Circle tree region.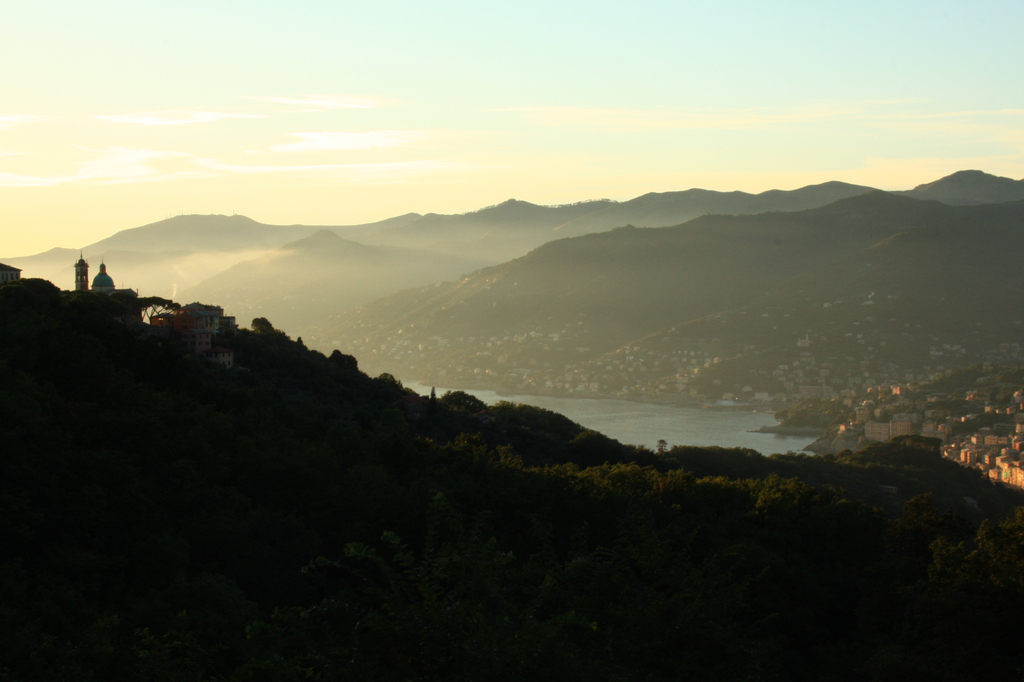
Region: (left=660, top=473, right=699, bottom=530).
